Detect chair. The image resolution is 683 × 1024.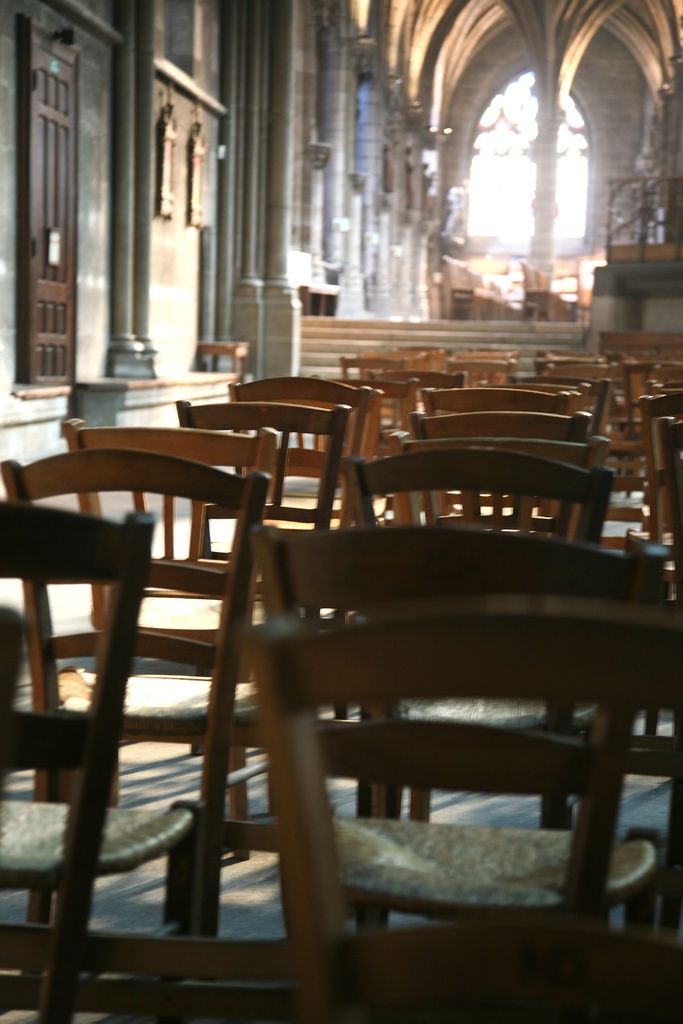
618 389 682 550.
